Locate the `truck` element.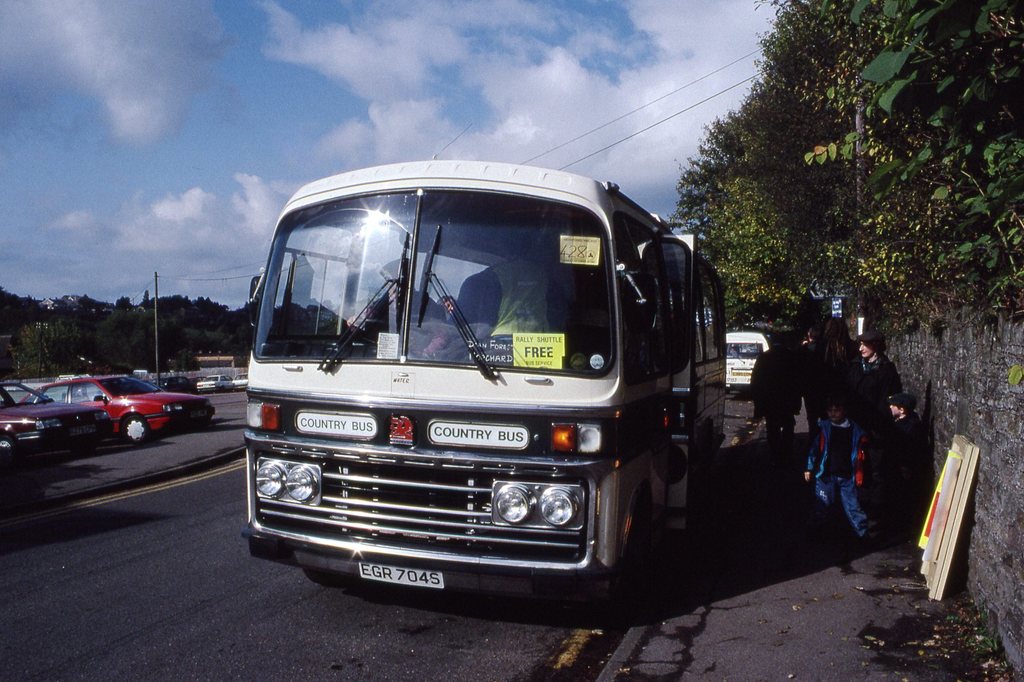
Element bbox: box=[235, 154, 722, 619].
